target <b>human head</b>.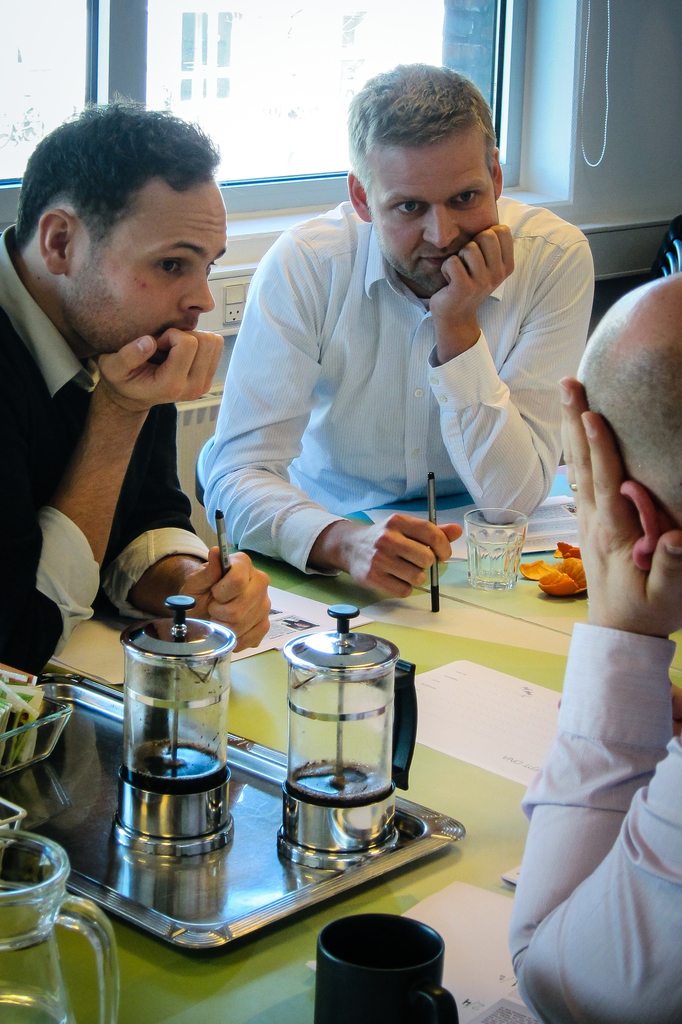
Target region: 15/102/232/358.
